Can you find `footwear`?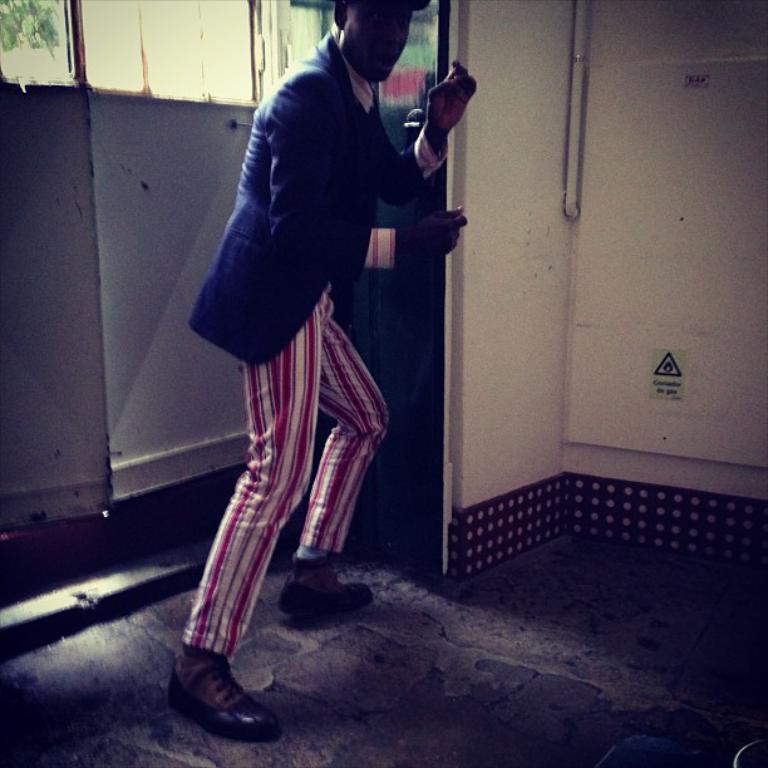
Yes, bounding box: select_region(162, 649, 291, 743).
